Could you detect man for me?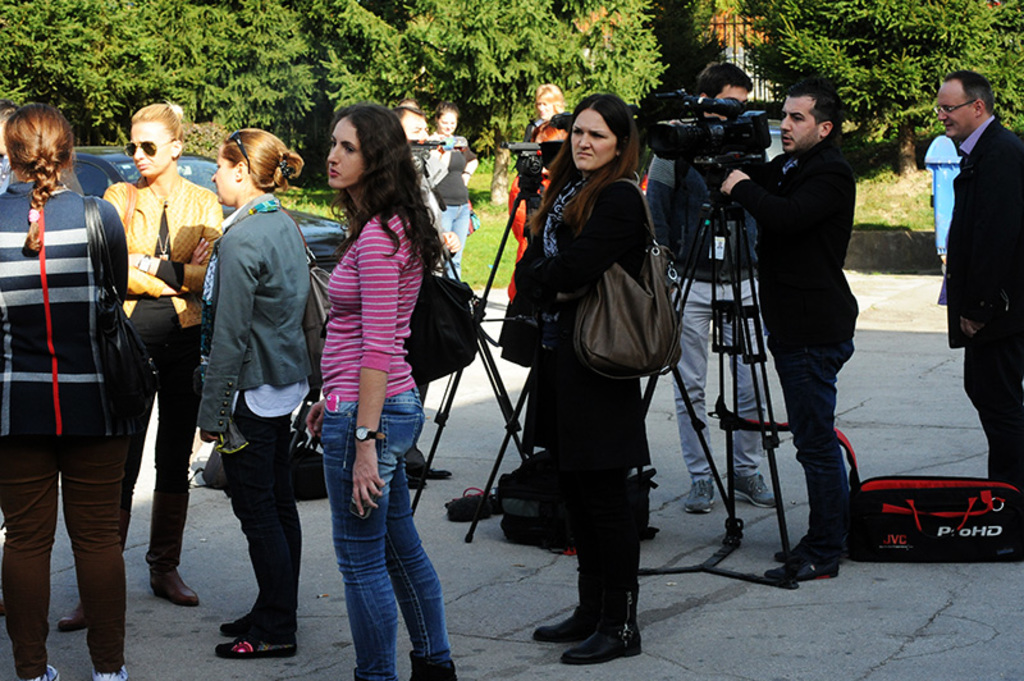
Detection result: bbox=(645, 56, 785, 515).
